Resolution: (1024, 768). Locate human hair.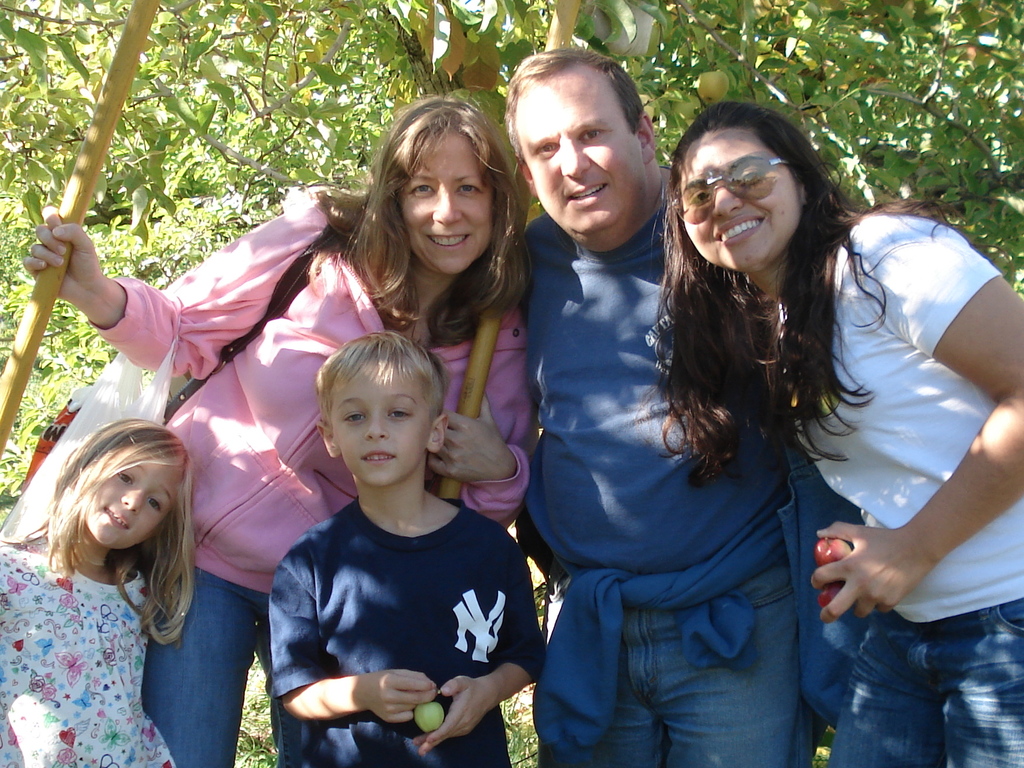
[left=668, top=90, right=976, bottom=494].
